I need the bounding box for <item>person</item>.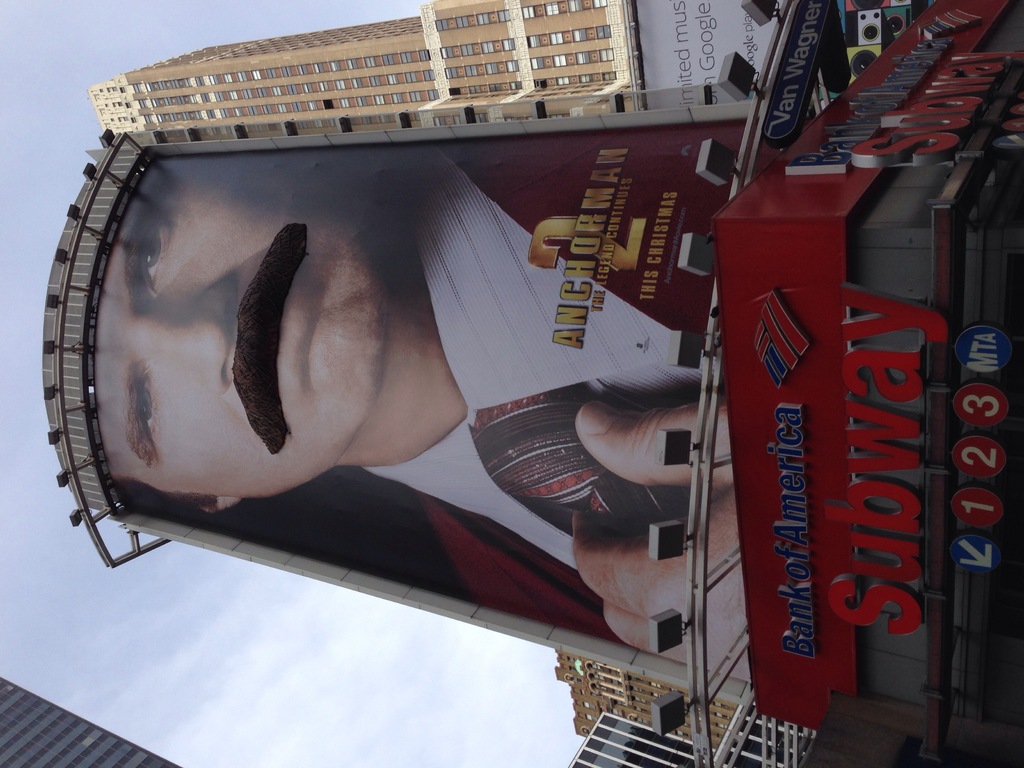
Here it is: {"x1": 92, "y1": 147, "x2": 753, "y2": 686}.
